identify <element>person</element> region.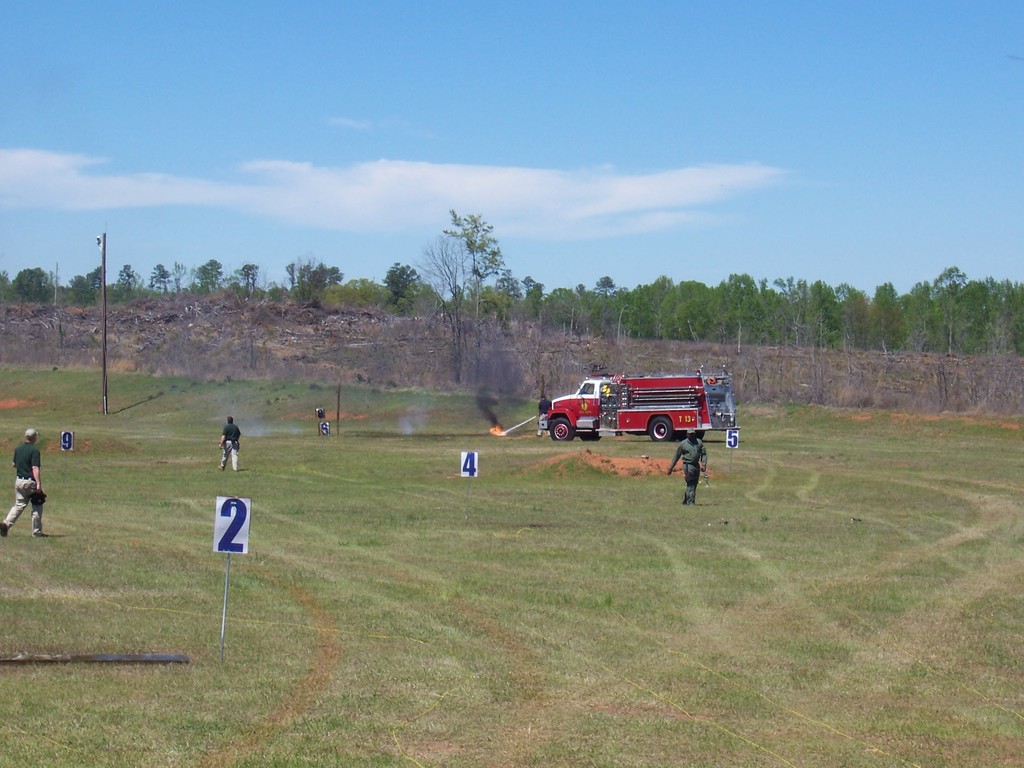
Region: <bbox>215, 410, 244, 479</bbox>.
